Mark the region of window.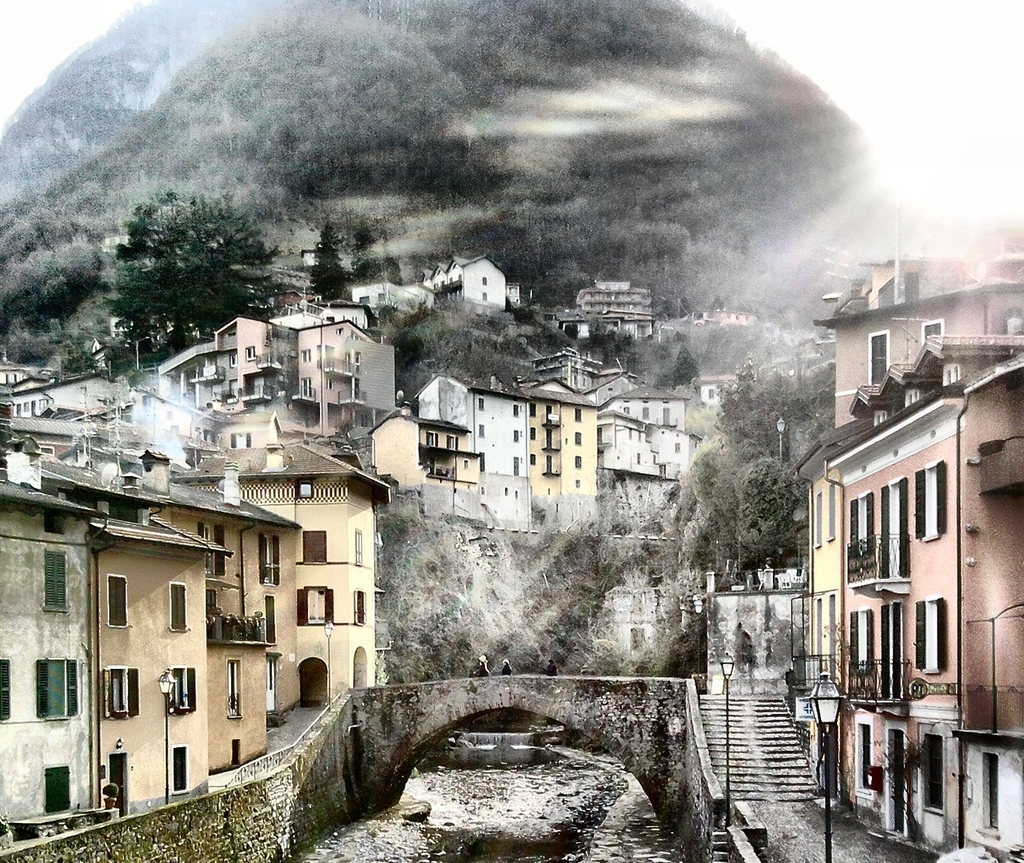
Region: [left=847, top=488, right=871, bottom=556].
